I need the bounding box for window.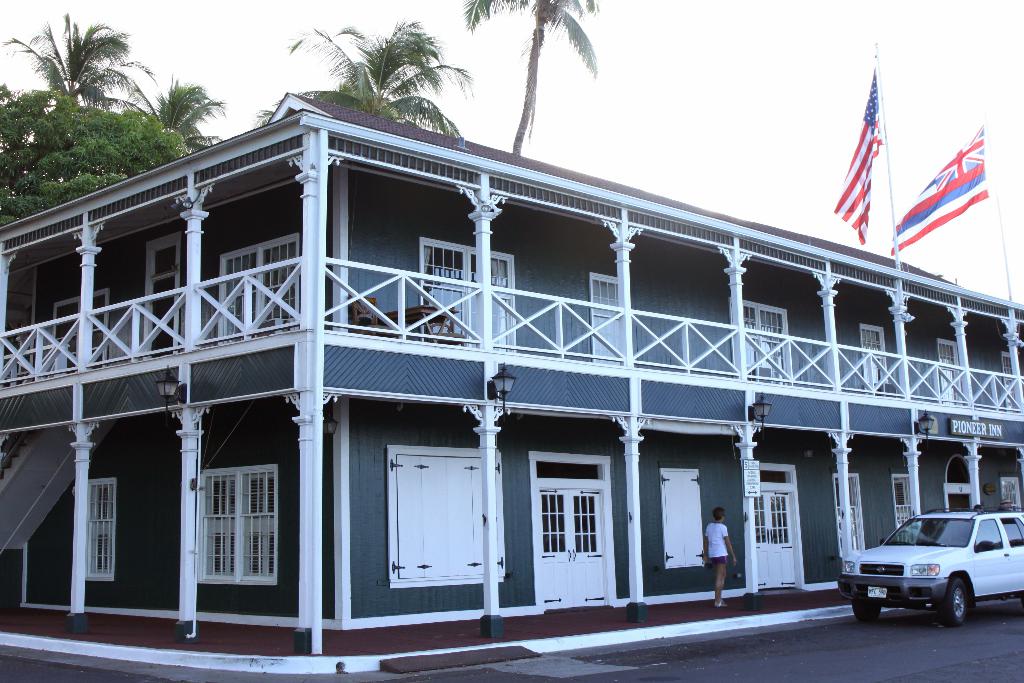
Here it is: rect(830, 465, 865, 558).
